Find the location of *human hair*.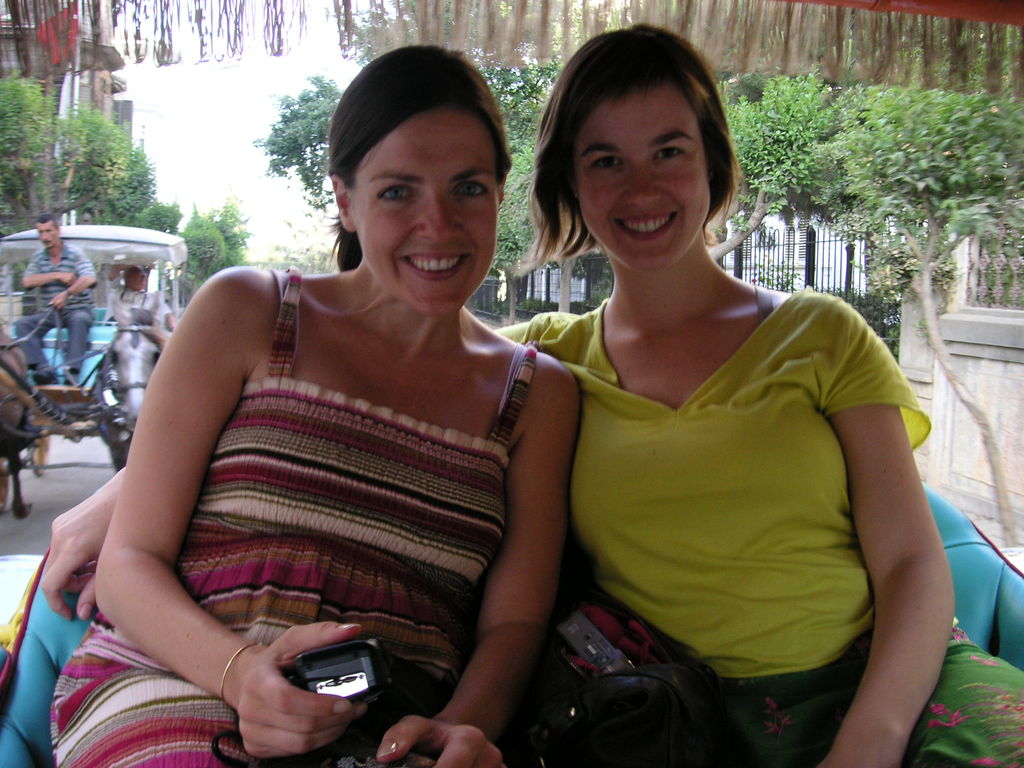
Location: [x1=38, y1=214, x2=60, y2=225].
